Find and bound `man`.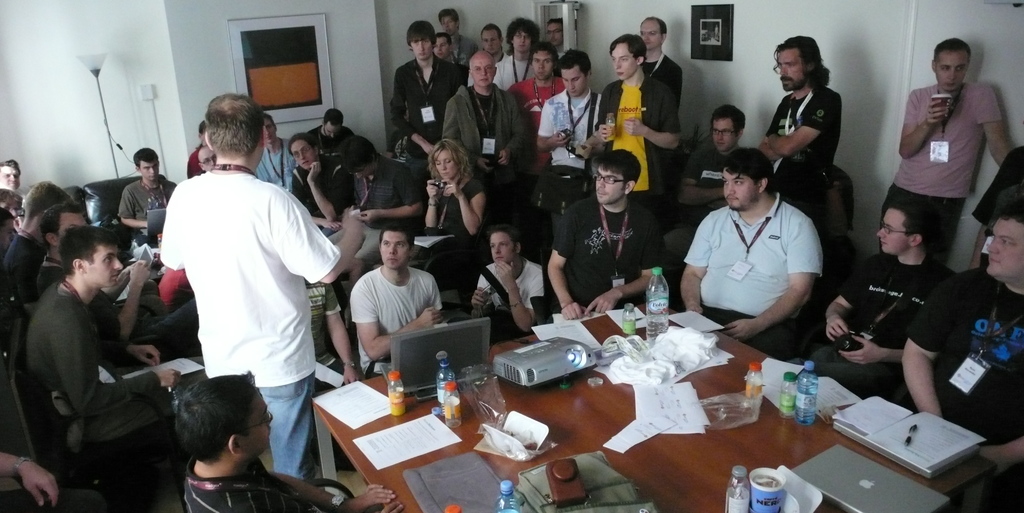
Bound: l=0, t=182, r=71, b=320.
